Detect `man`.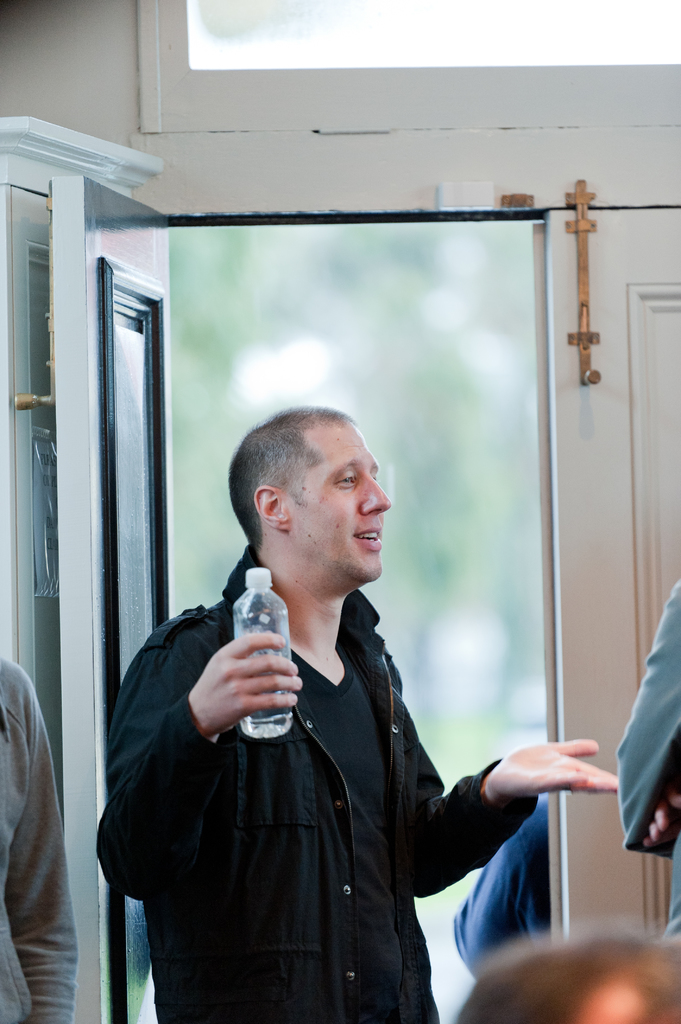
Detected at select_region(111, 345, 550, 953).
